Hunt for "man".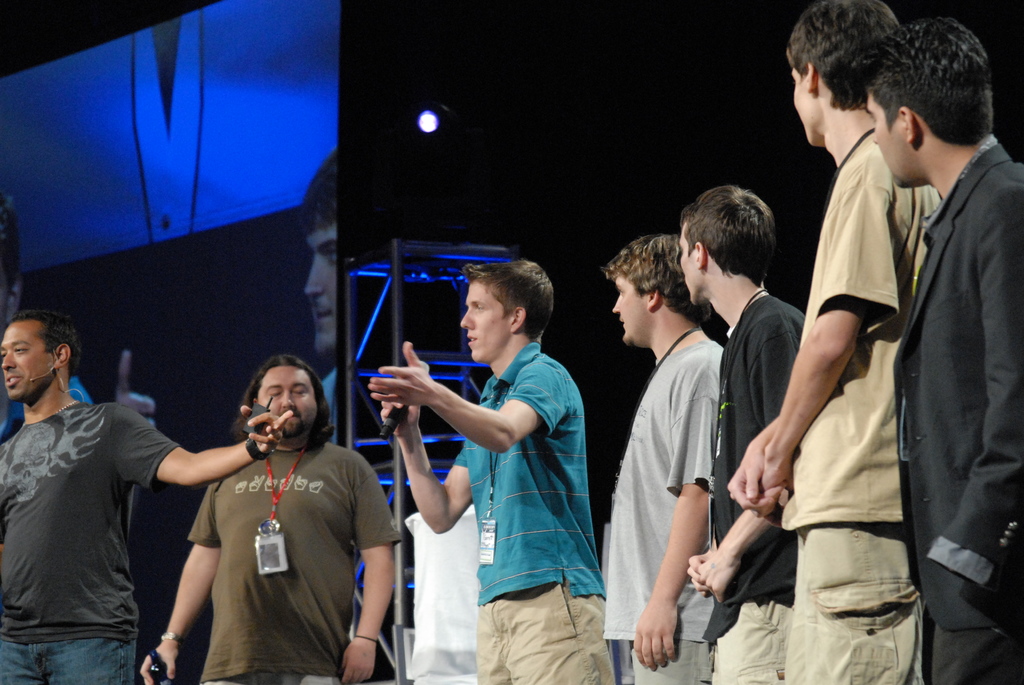
Hunted down at crop(368, 260, 617, 684).
